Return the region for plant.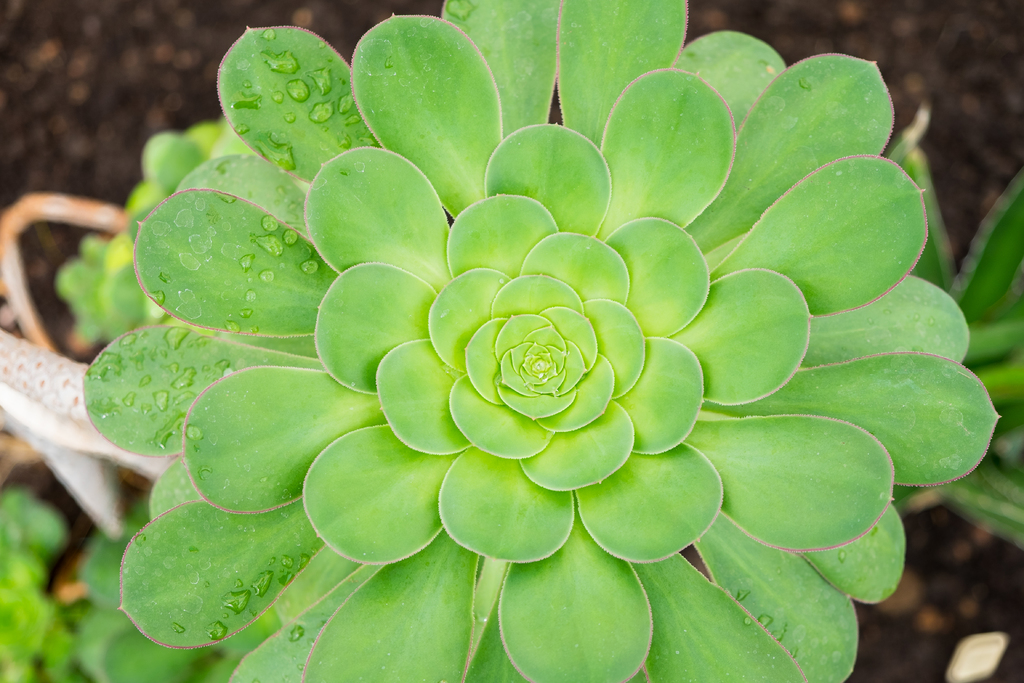
<region>880, 77, 1023, 551</region>.
